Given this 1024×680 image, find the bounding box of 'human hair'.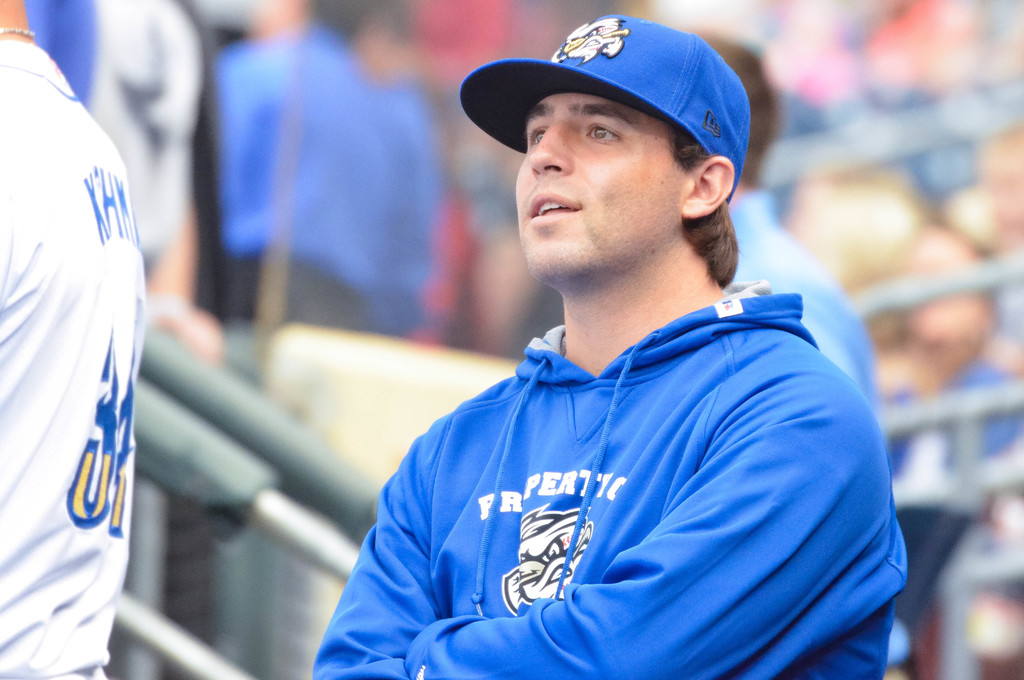
Rect(668, 133, 744, 295).
